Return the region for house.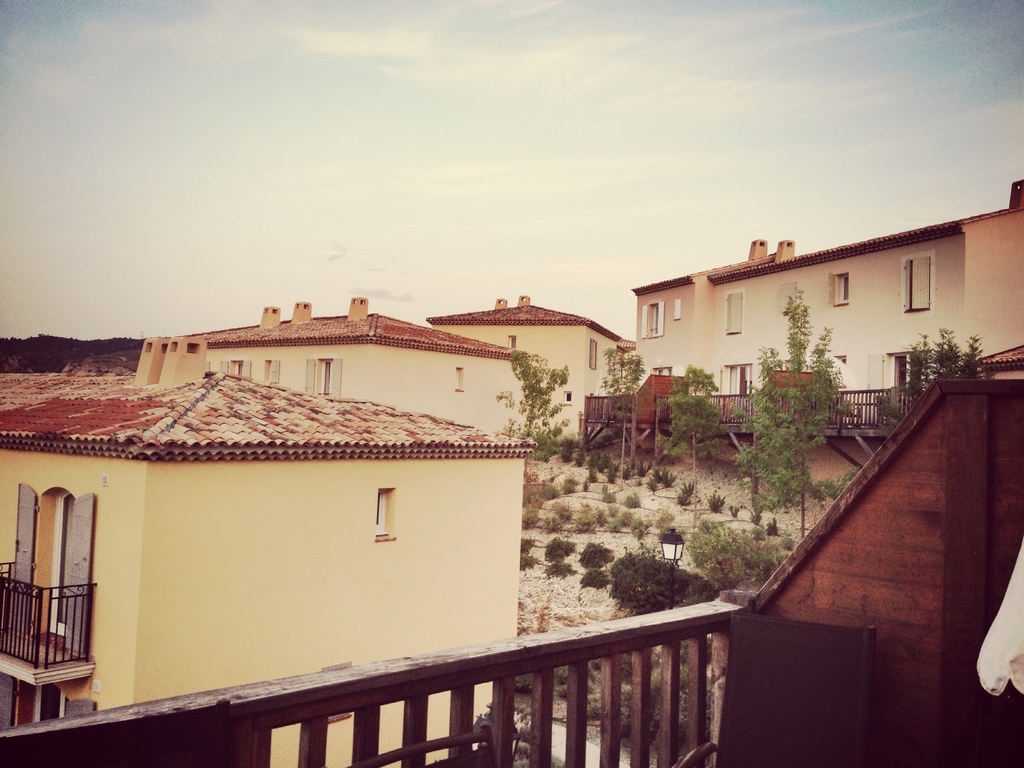
(x1=202, y1=287, x2=519, y2=430).
